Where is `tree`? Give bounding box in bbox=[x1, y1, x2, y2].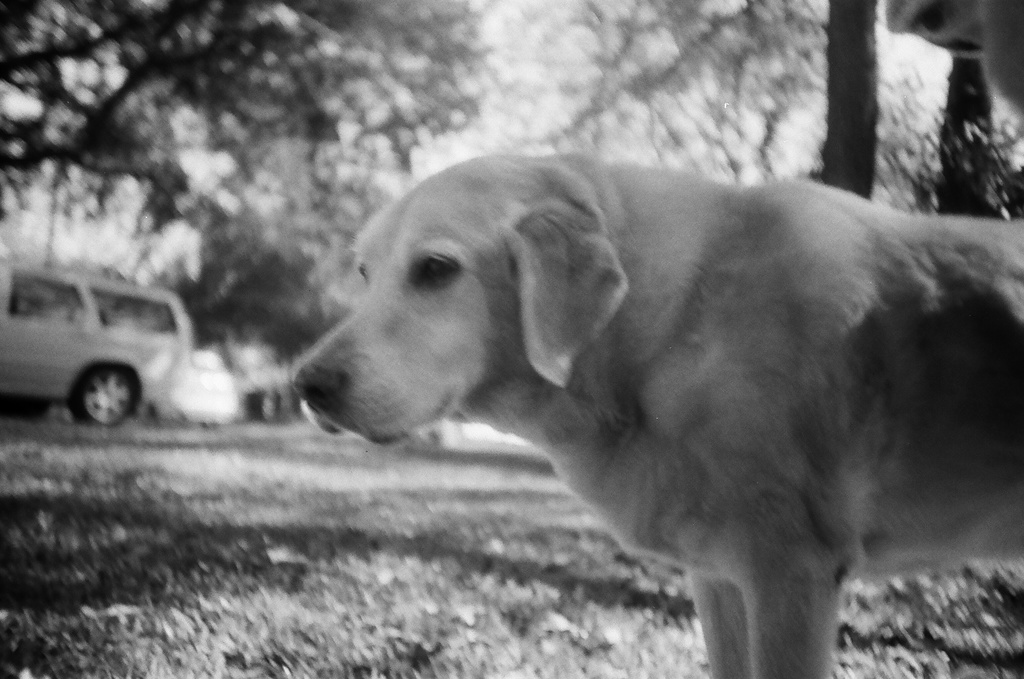
bbox=[817, 0, 900, 210].
